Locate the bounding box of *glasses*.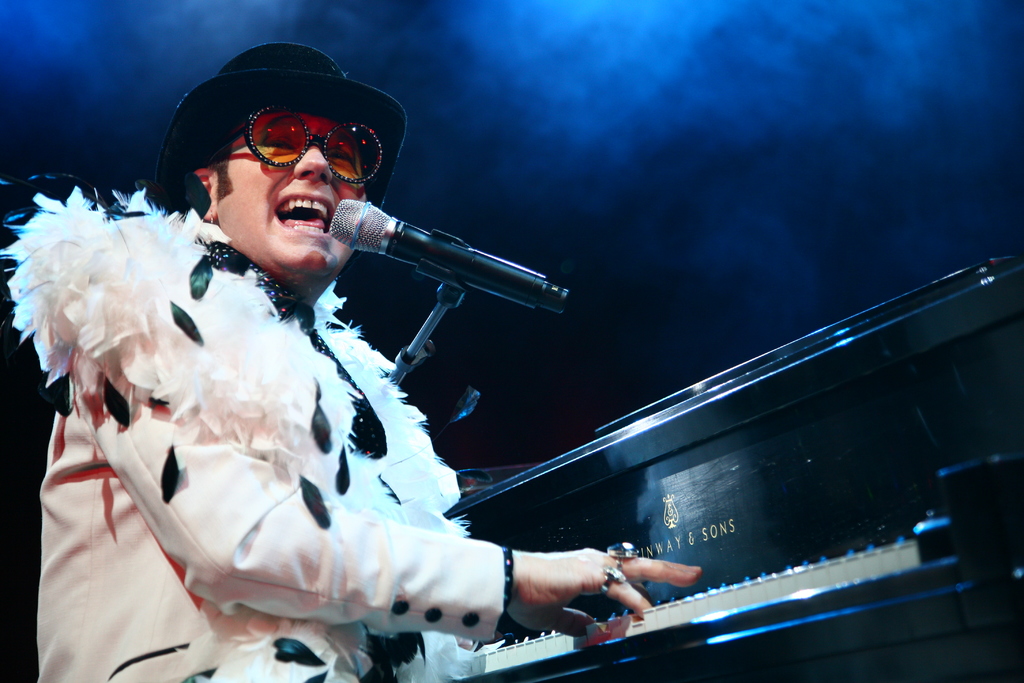
Bounding box: rect(195, 99, 387, 191).
